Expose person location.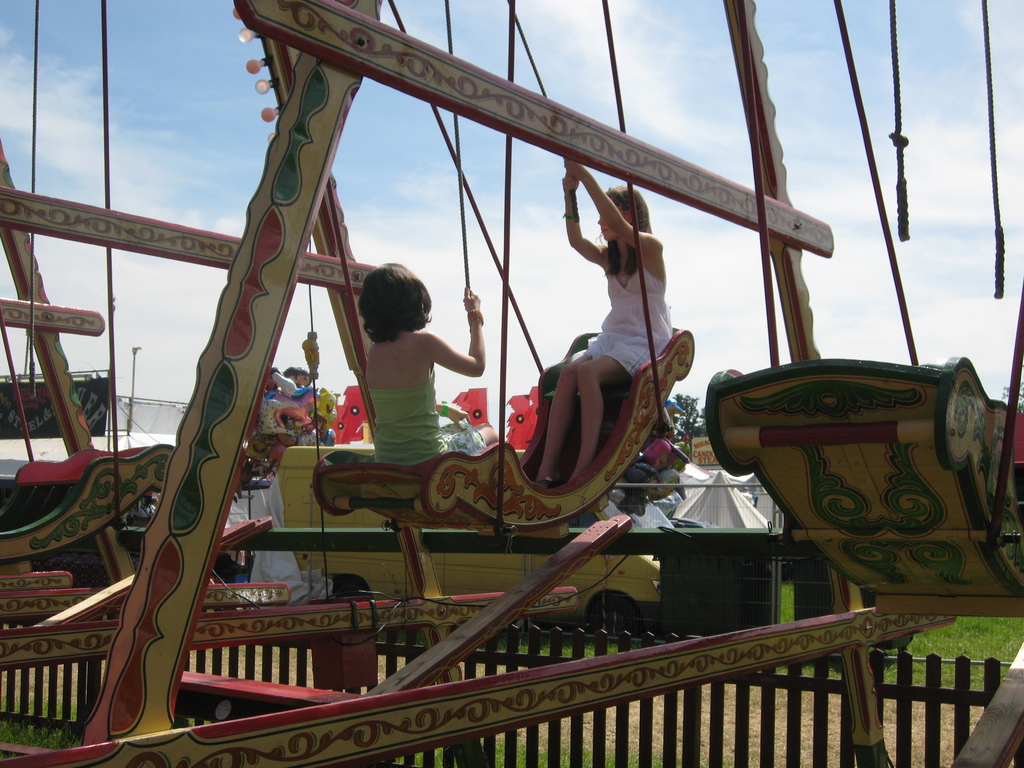
Exposed at left=353, top=260, right=508, bottom=470.
